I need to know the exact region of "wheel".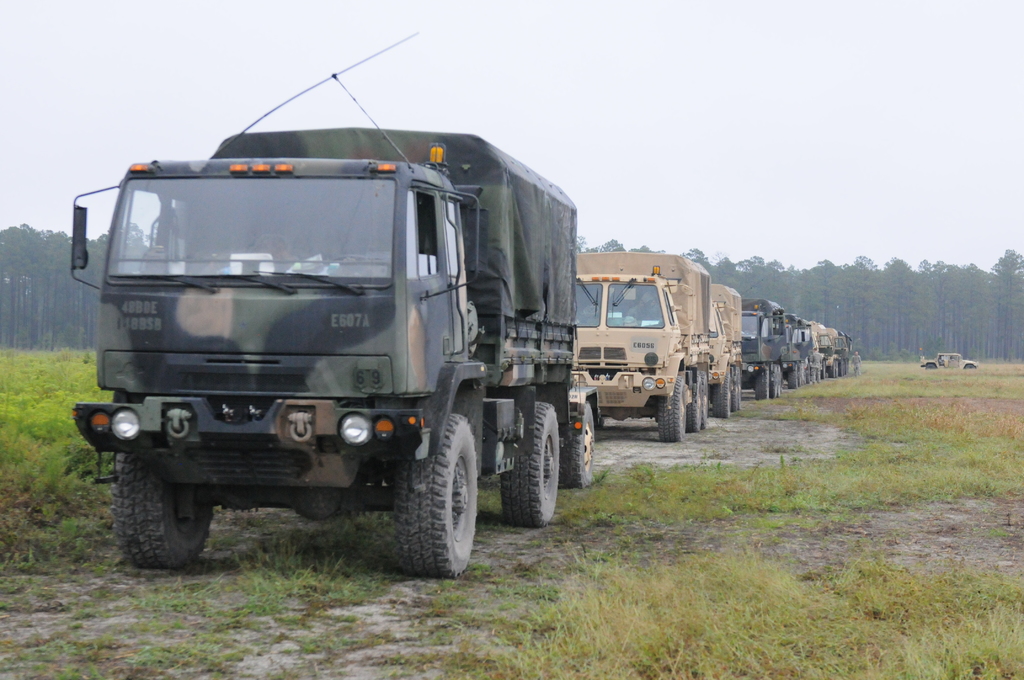
Region: (left=736, top=367, right=741, bottom=408).
